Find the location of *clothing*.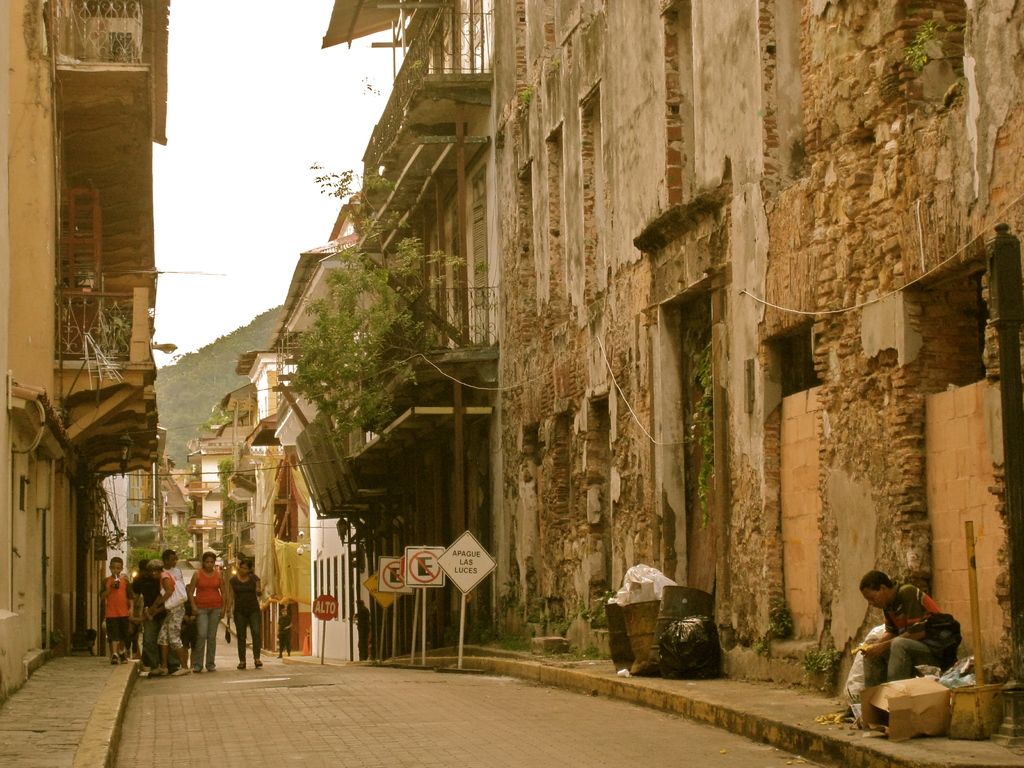
Location: (left=858, top=577, right=966, bottom=689).
